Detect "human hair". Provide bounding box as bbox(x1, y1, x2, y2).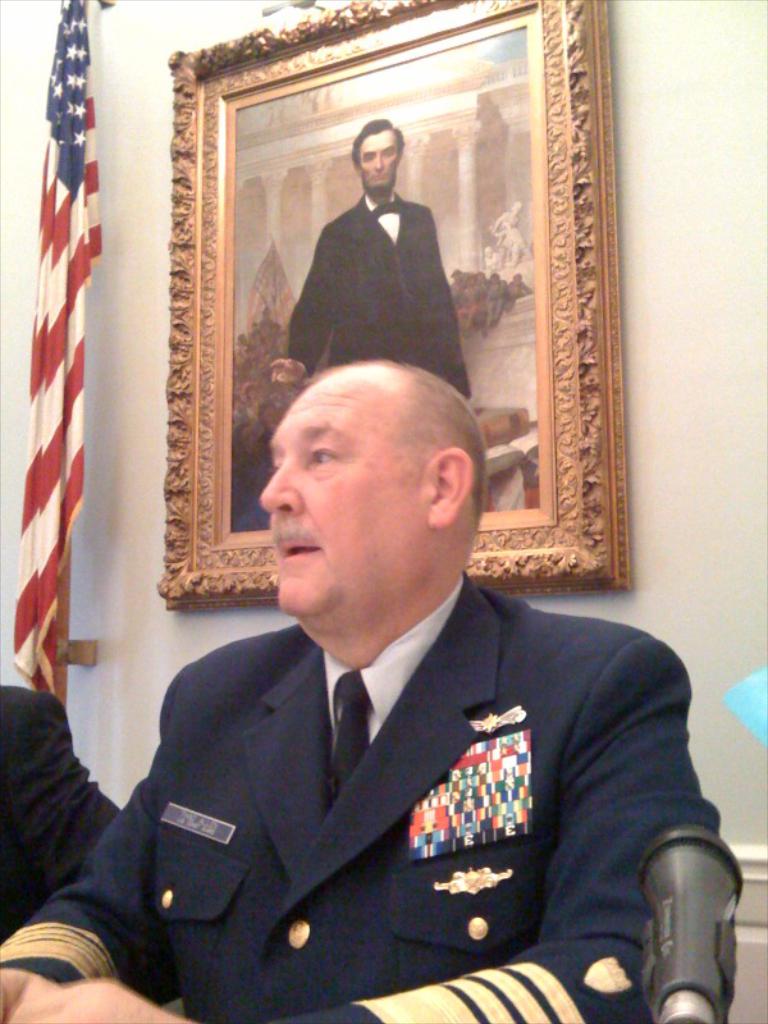
bbox(352, 118, 406, 170).
